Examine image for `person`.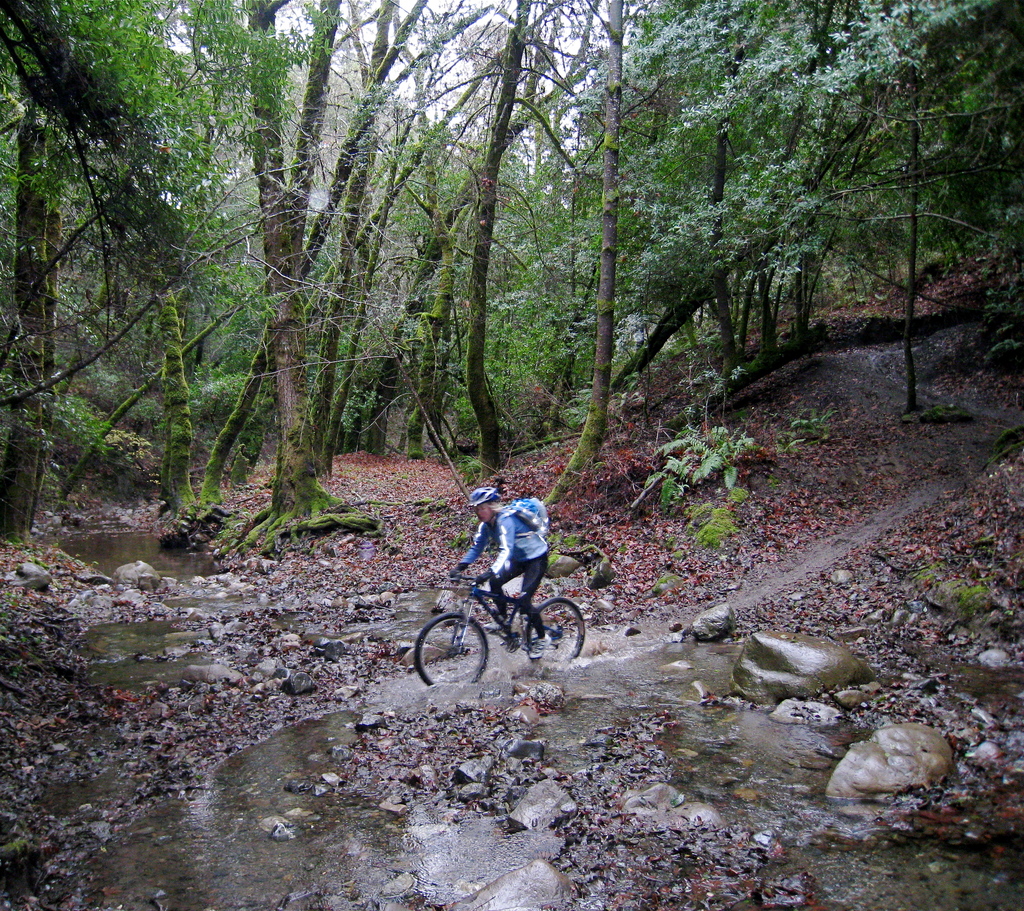
Examination result: 437, 481, 554, 647.
